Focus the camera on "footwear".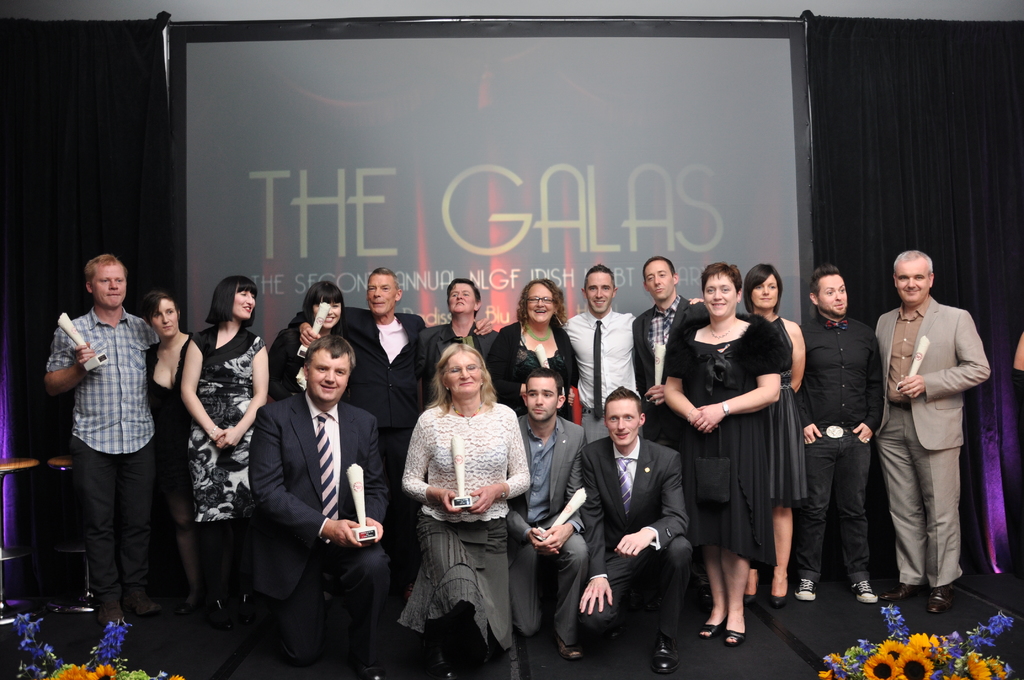
Focus region: x1=650 y1=627 x2=676 y2=675.
